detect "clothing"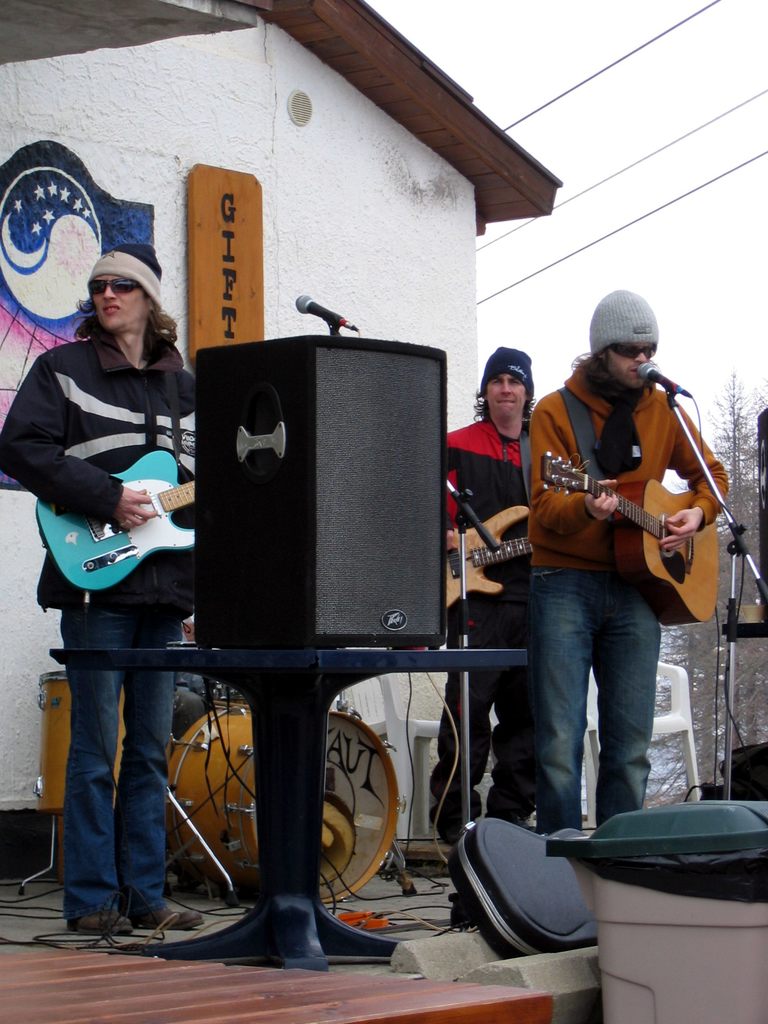
bbox(529, 361, 728, 833)
